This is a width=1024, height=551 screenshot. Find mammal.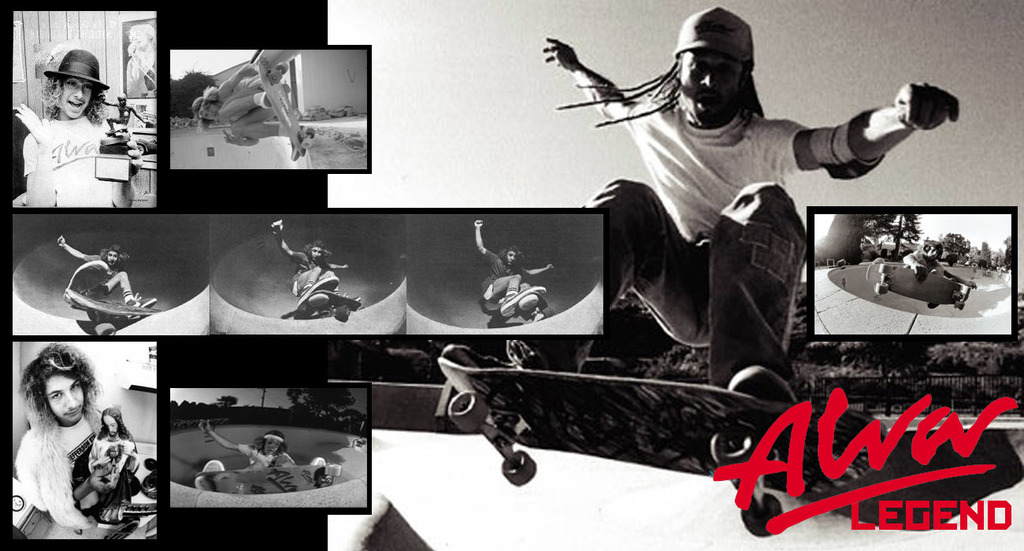
Bounding box: Rect(900, 239, 981, 309).
